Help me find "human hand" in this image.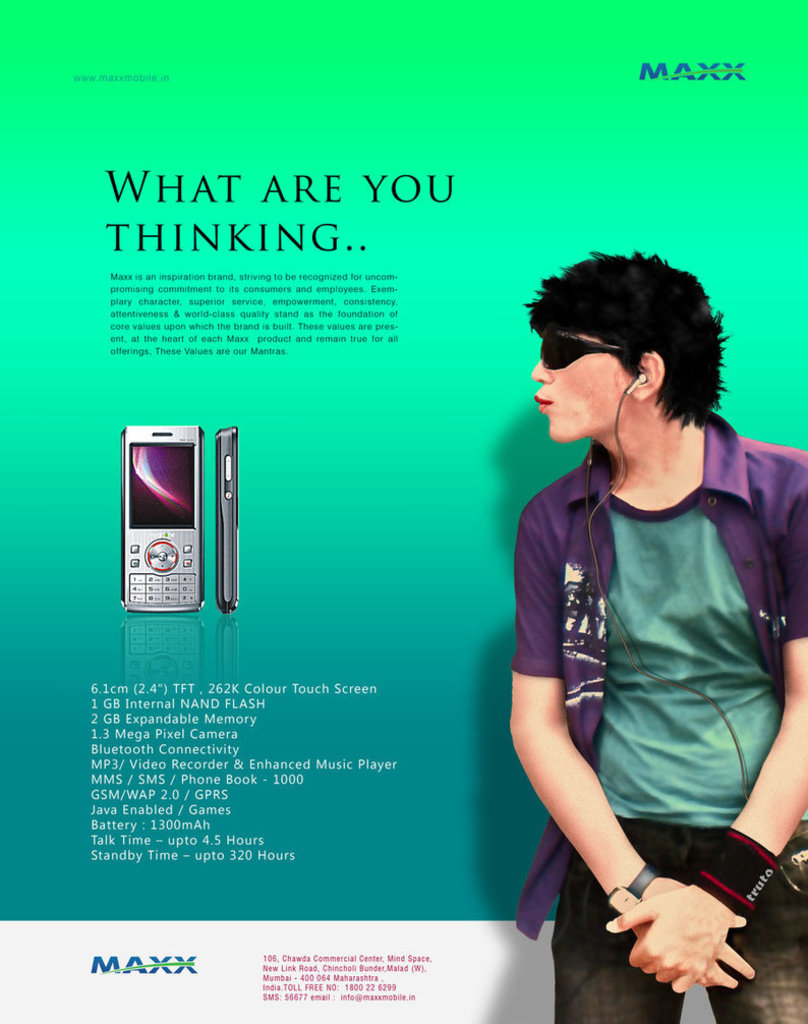
Found it: 647,885,759,985.
